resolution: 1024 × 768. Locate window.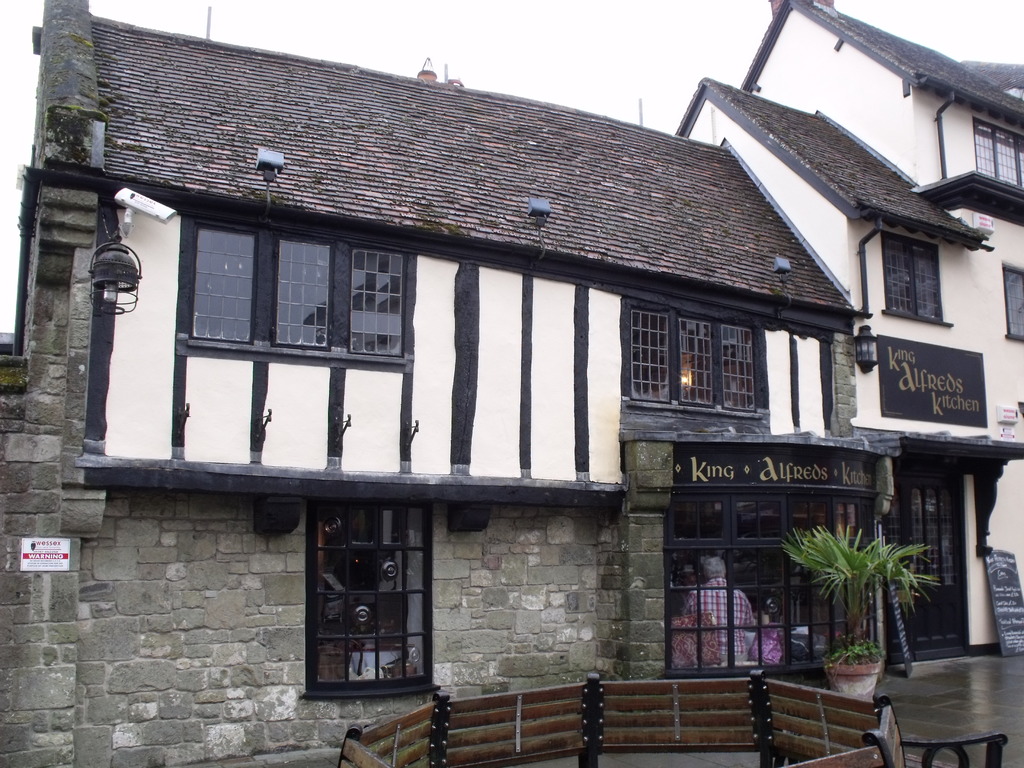
left=314, top=499, right=435, bottom=692.
